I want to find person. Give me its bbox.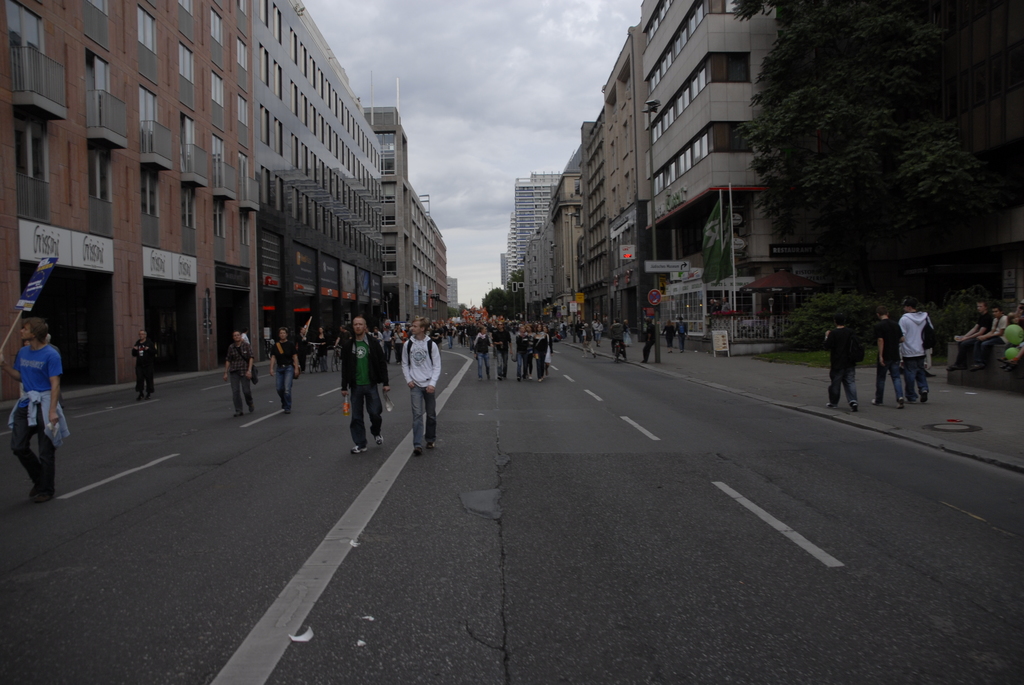
box(707, 299, 726, 329).
